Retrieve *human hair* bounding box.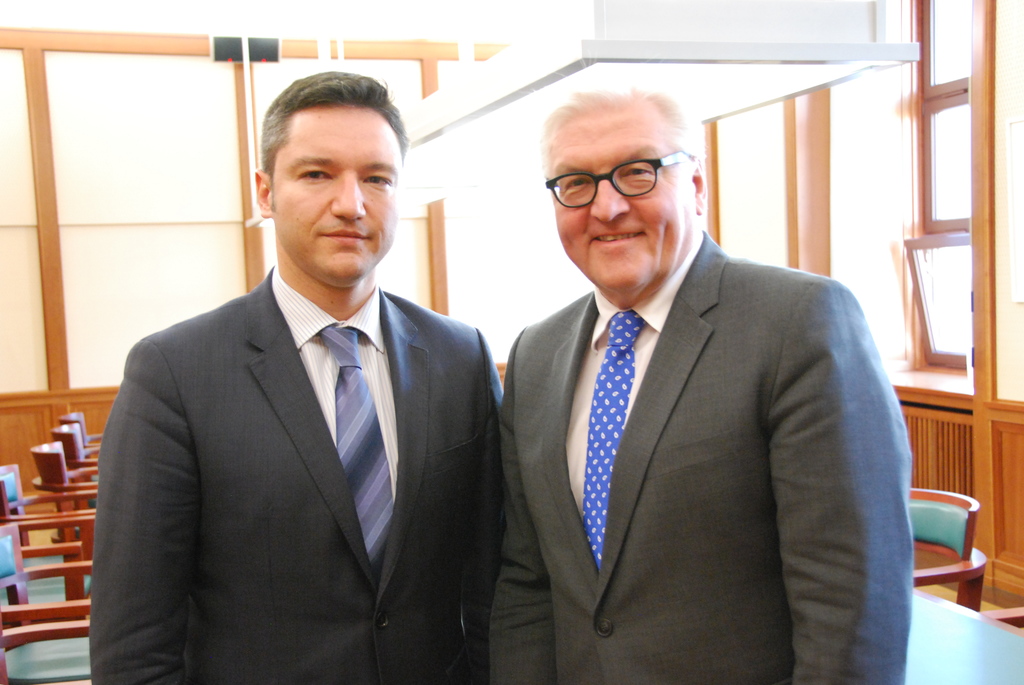
Bounding box: (257, 67, 412, 212).
